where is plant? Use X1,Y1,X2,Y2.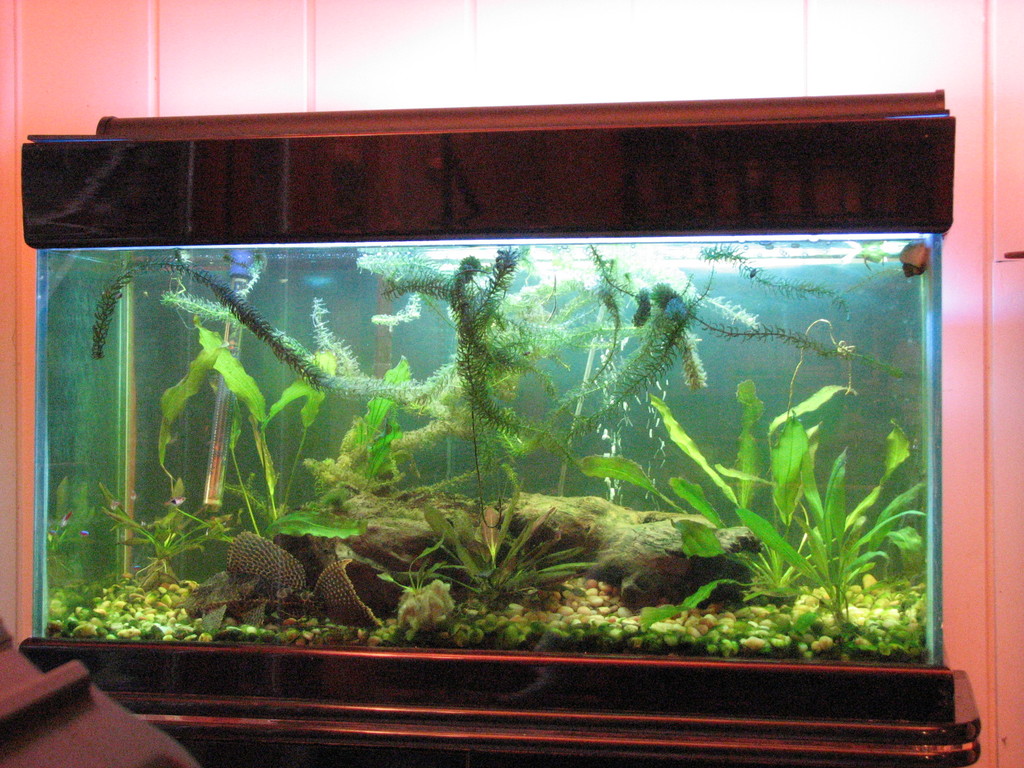
186,316,312,526.
